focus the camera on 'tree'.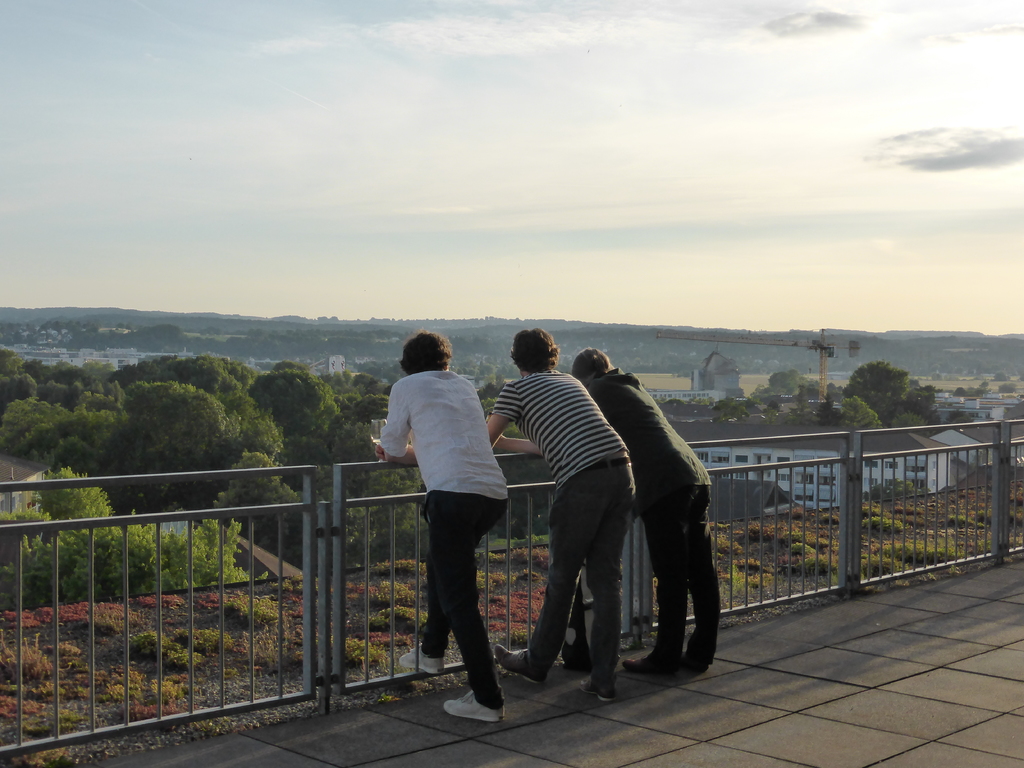
Focus region: <box>160,520,252,600</box>.
